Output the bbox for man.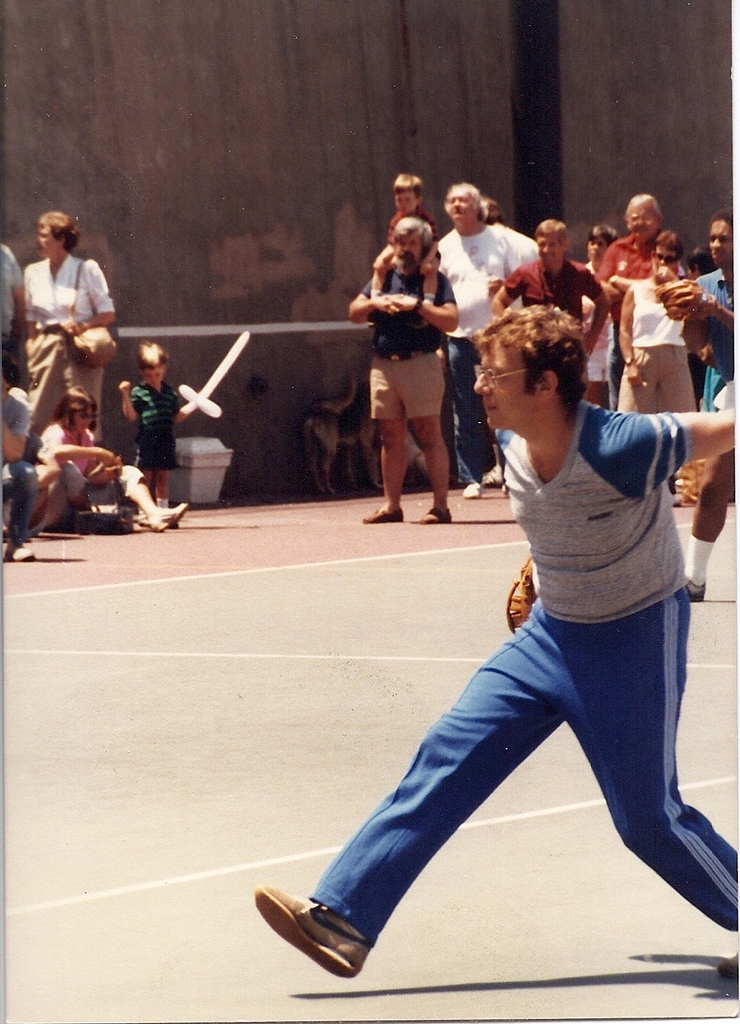
box(38, 389, 188, 526).
